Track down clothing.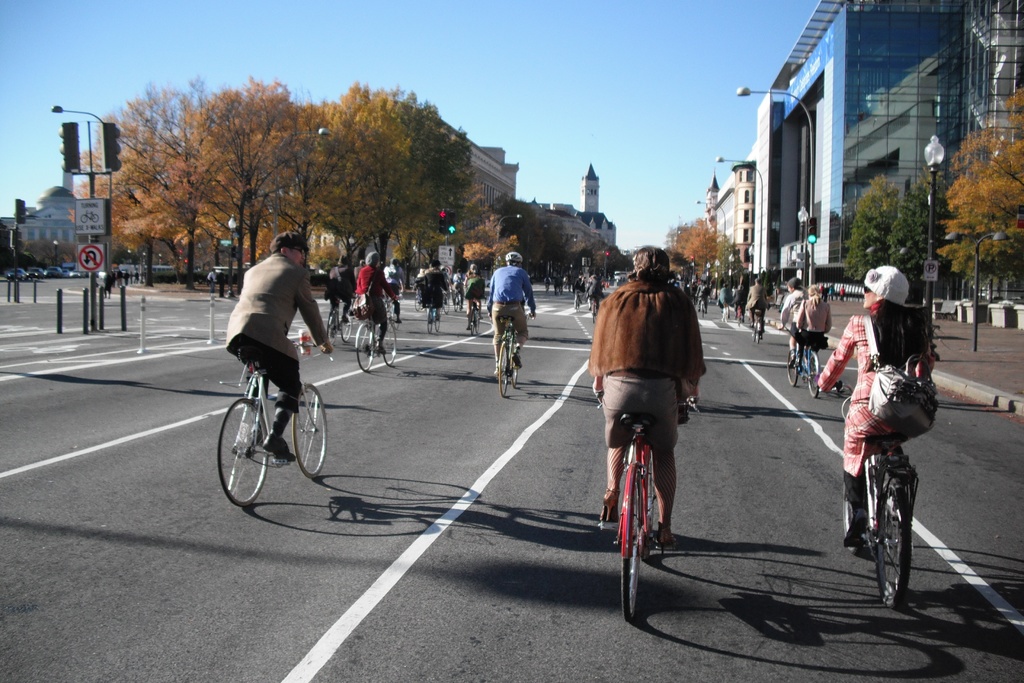
Tracked to [482,259,536,342].
